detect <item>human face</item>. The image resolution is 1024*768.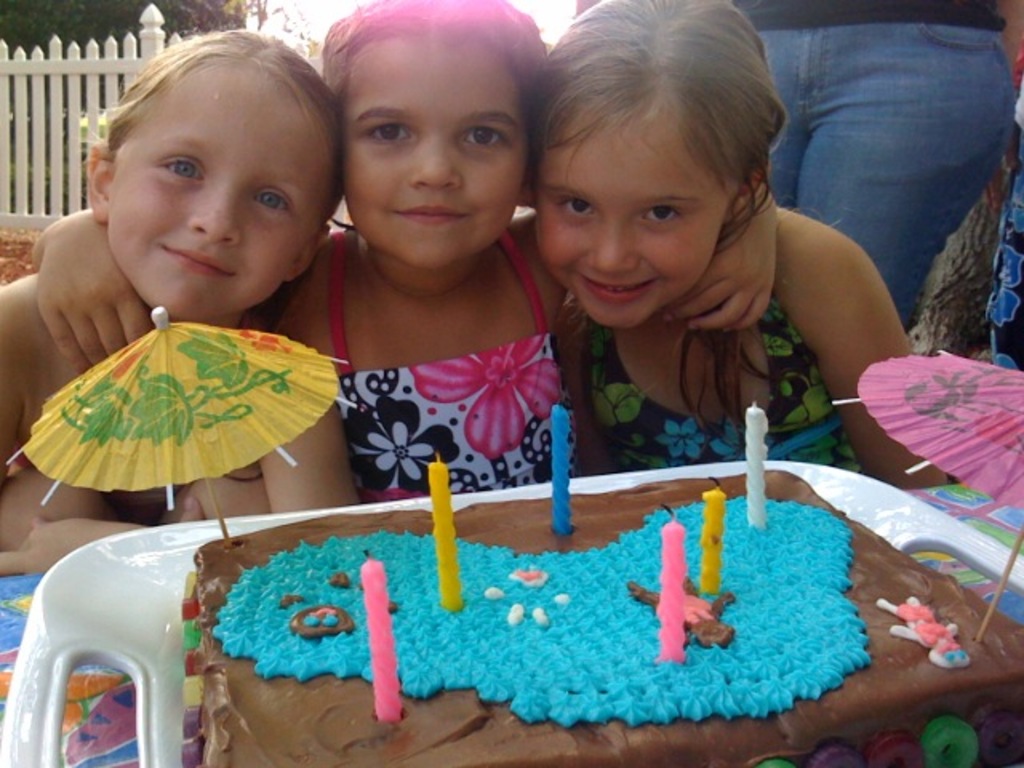
bbox(344, 50, 530, 272).
